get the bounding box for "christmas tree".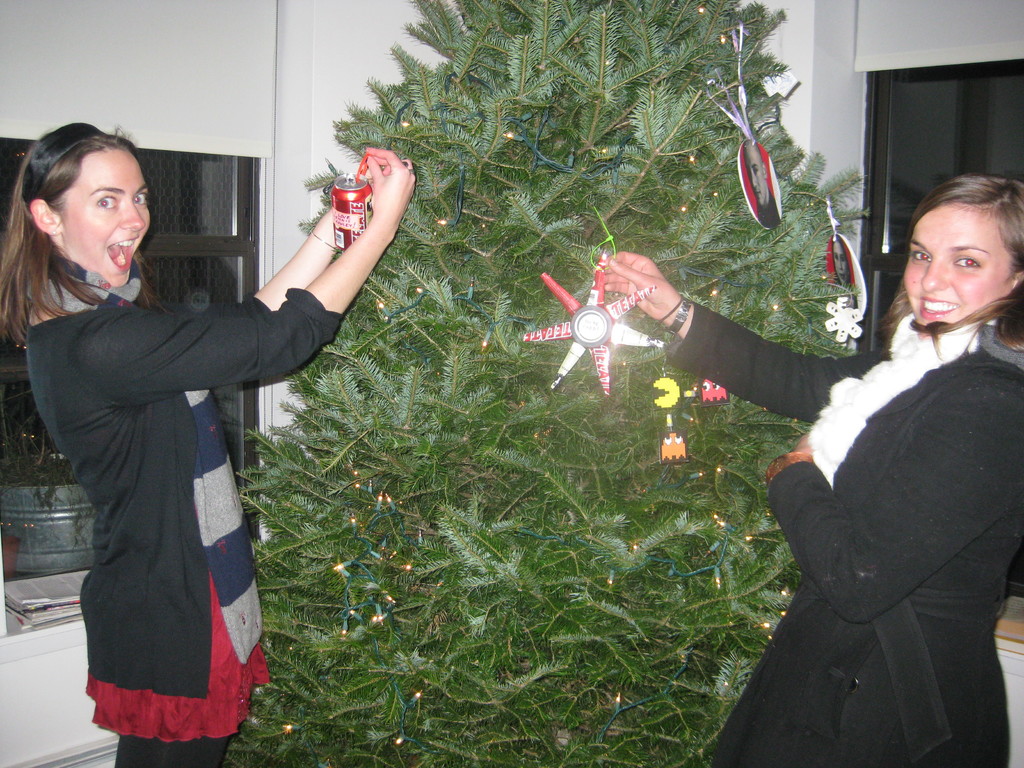
box(236, 0, 822, 763).
